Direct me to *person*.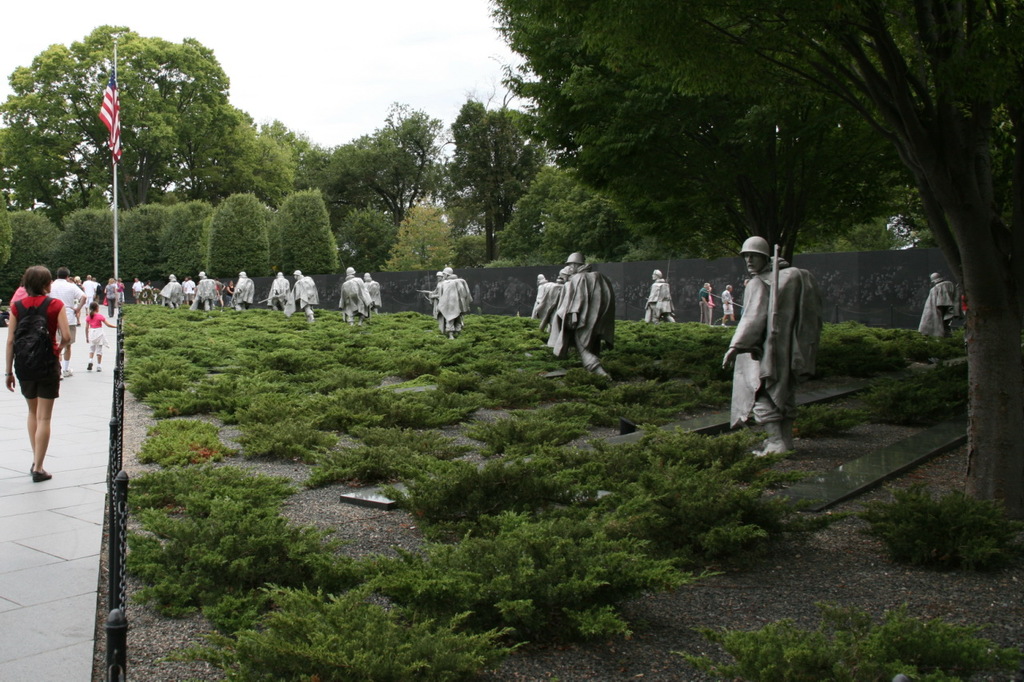
Direction: bbox=(103, 276, 116, 317).
